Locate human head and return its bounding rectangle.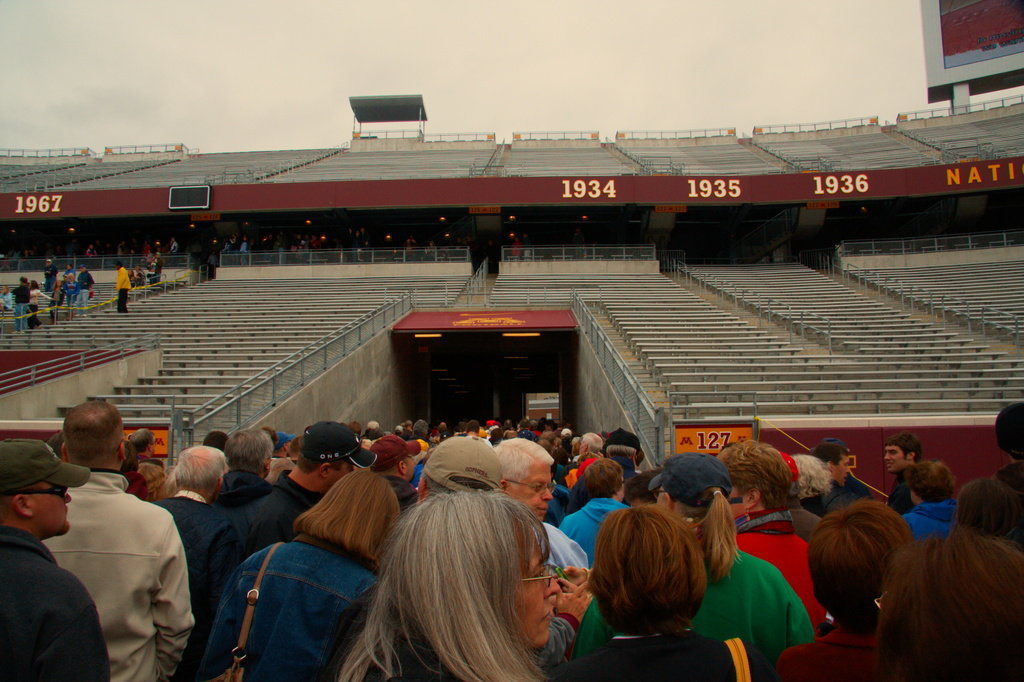
{"left": 77, "top": 262, "right": 86, "bottom": 274}.
